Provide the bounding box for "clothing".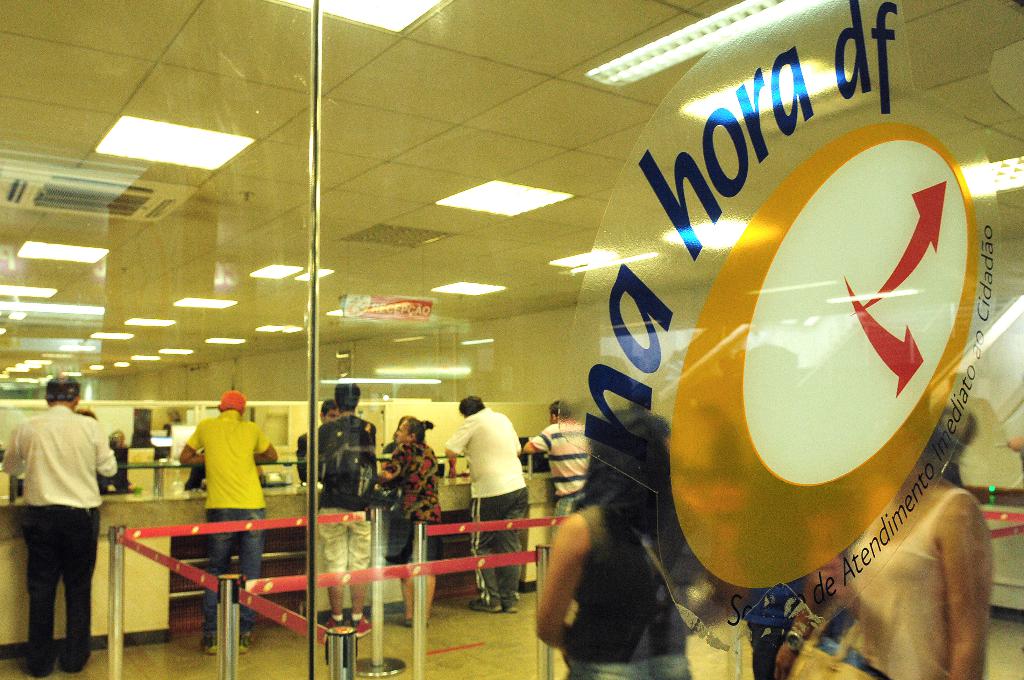
<bbox>185, 410, 270, 633</bbox>.
